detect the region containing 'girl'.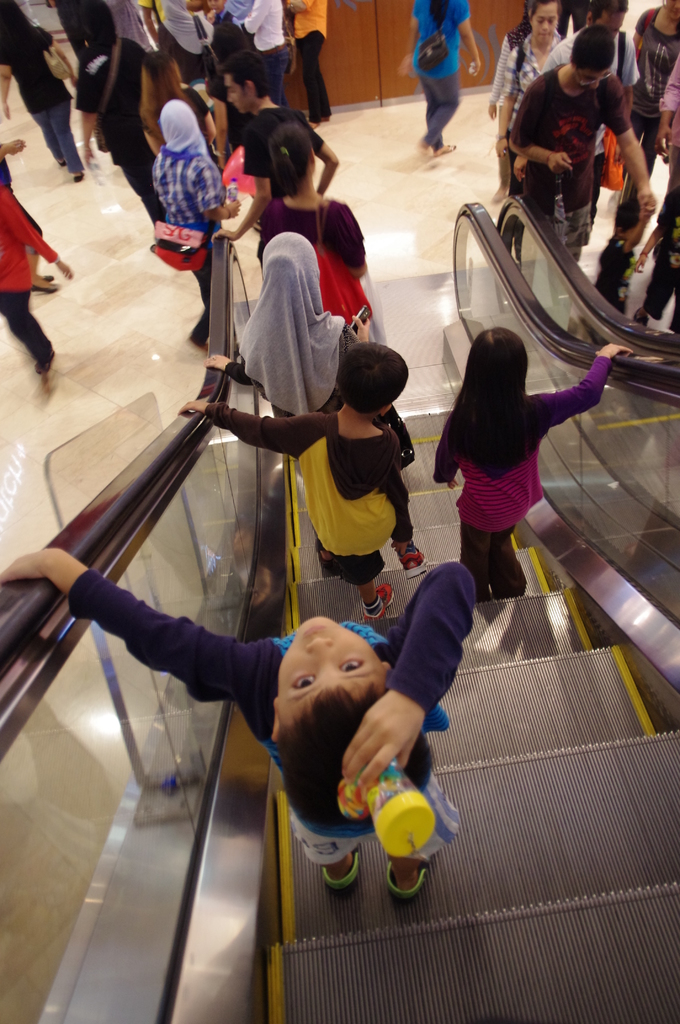
box=[631, 0, 679, 181].
